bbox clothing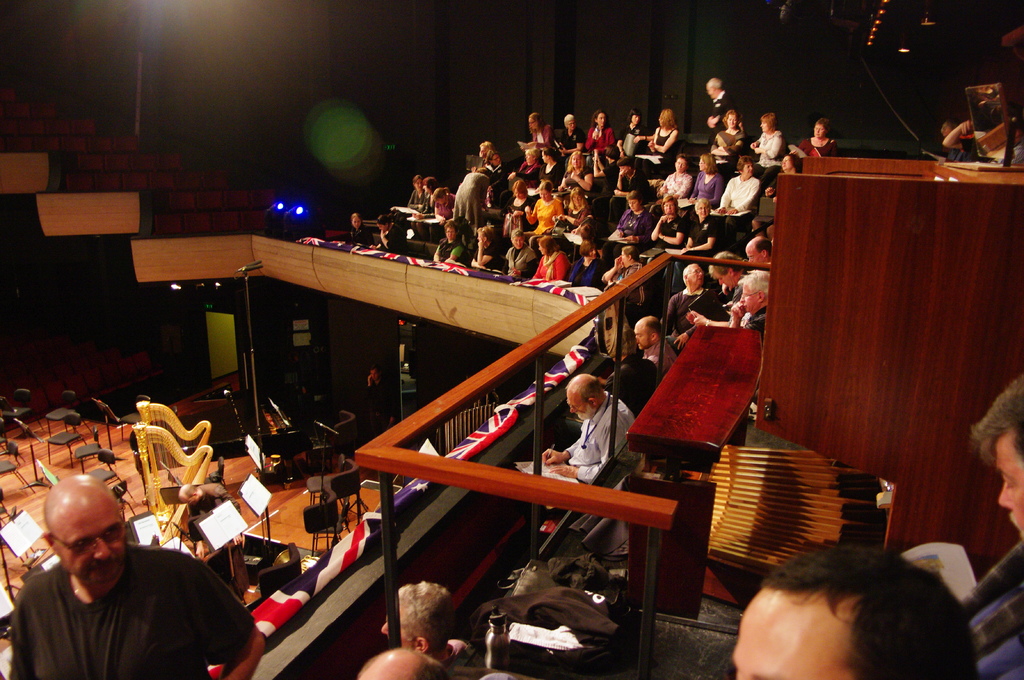
bbox=[507, 193, 527, 230]
